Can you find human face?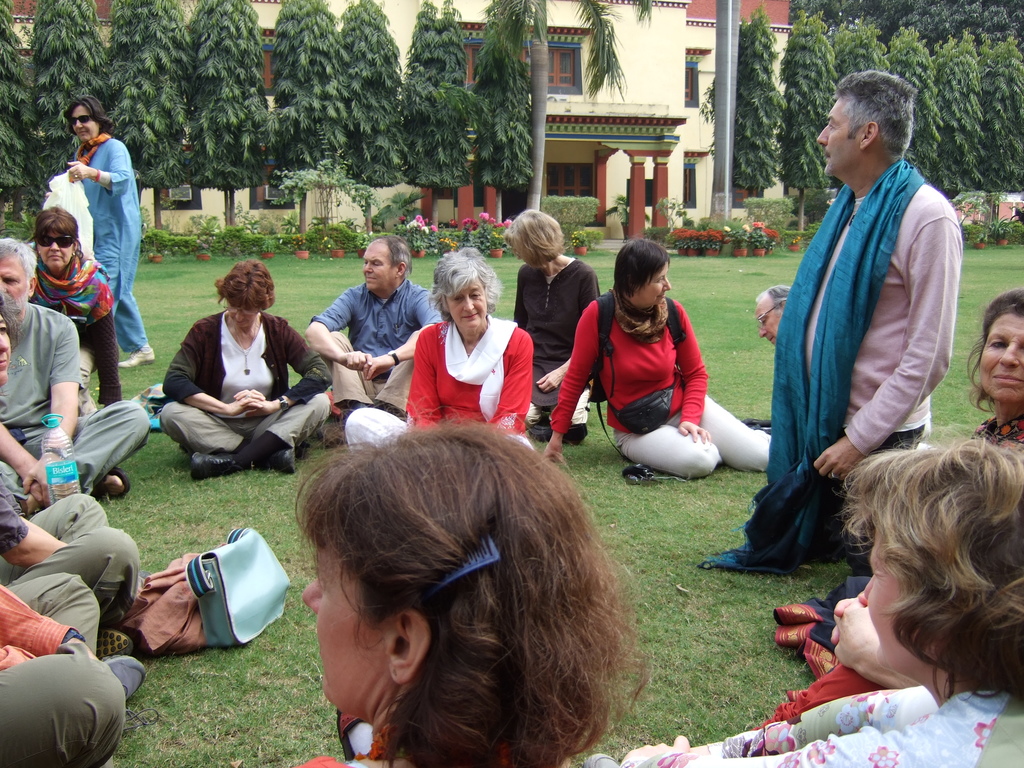
Yes, bounding box: {"x1": 38, "y1": 230, "x2": 75, "y2": 269}.
